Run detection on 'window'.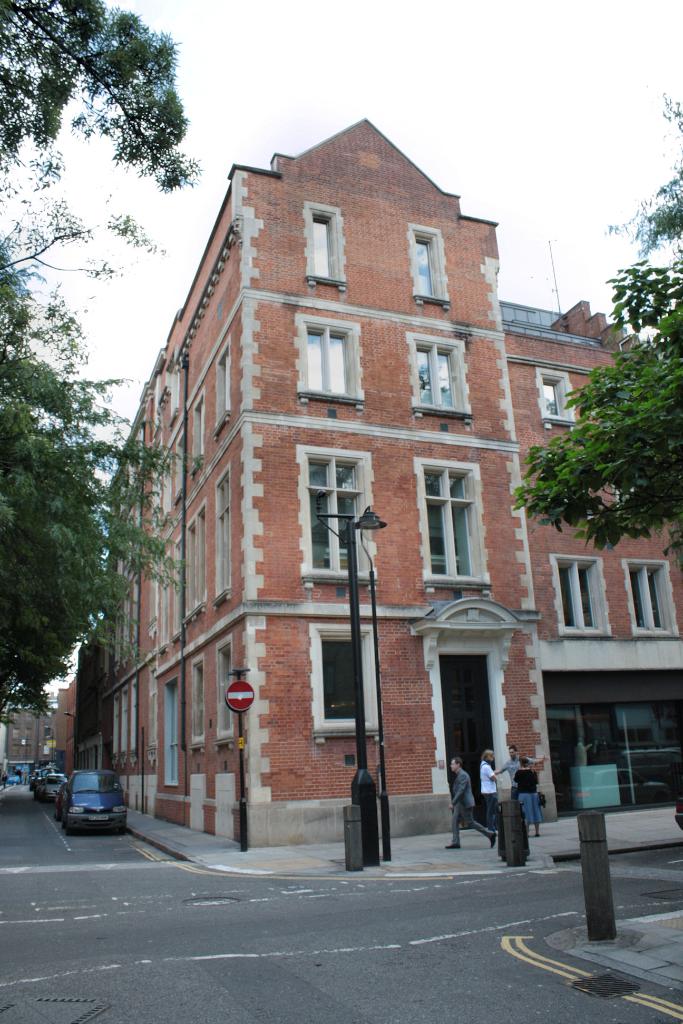
Result: [308,625,386,749].
